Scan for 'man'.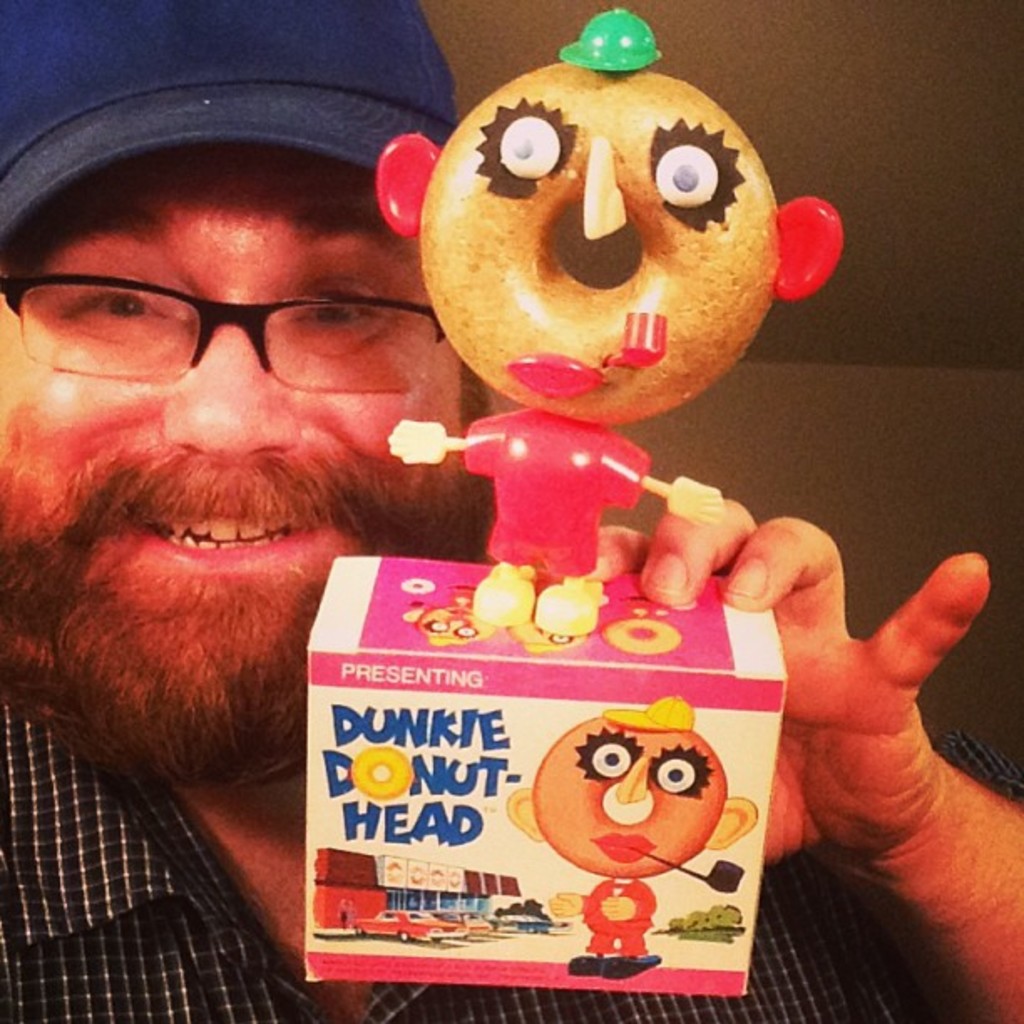
Scan result: bbox(35, 22, 965, 954).
